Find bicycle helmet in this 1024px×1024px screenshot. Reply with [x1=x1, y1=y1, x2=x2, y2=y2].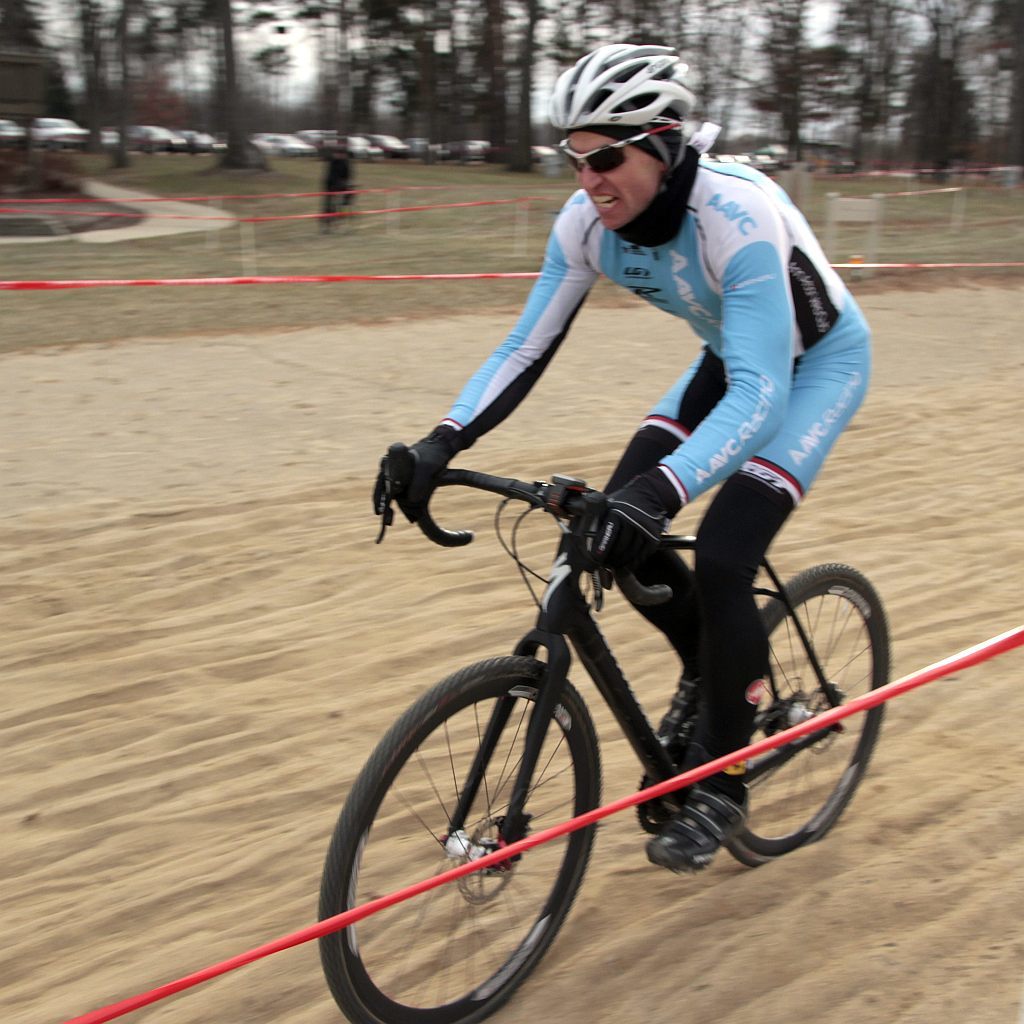
[x1=550, y1=39, x2=696, y2=182].
